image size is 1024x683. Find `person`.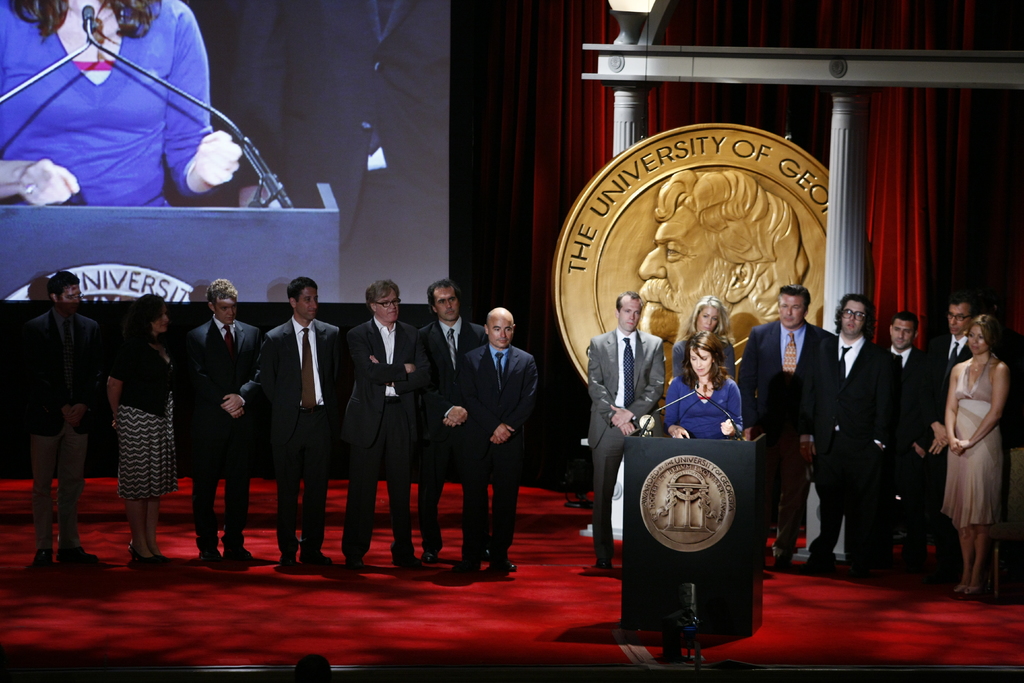
pyautogui.locateOnScreen(413, 274, 493, 567).
